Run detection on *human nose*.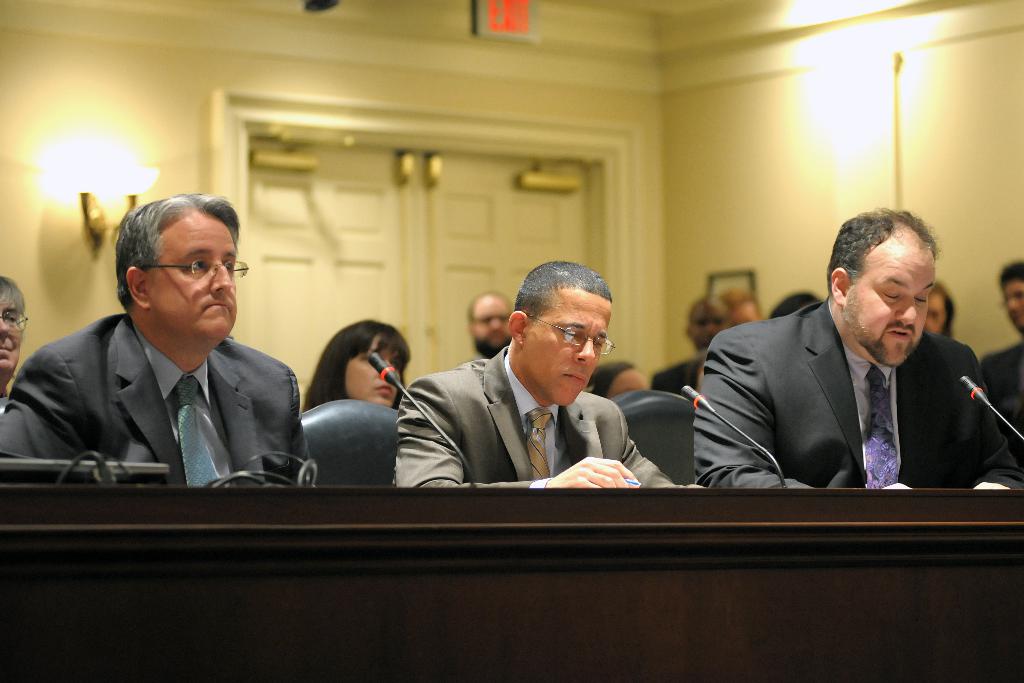
Result: rect(896, 299, 918, 327).
